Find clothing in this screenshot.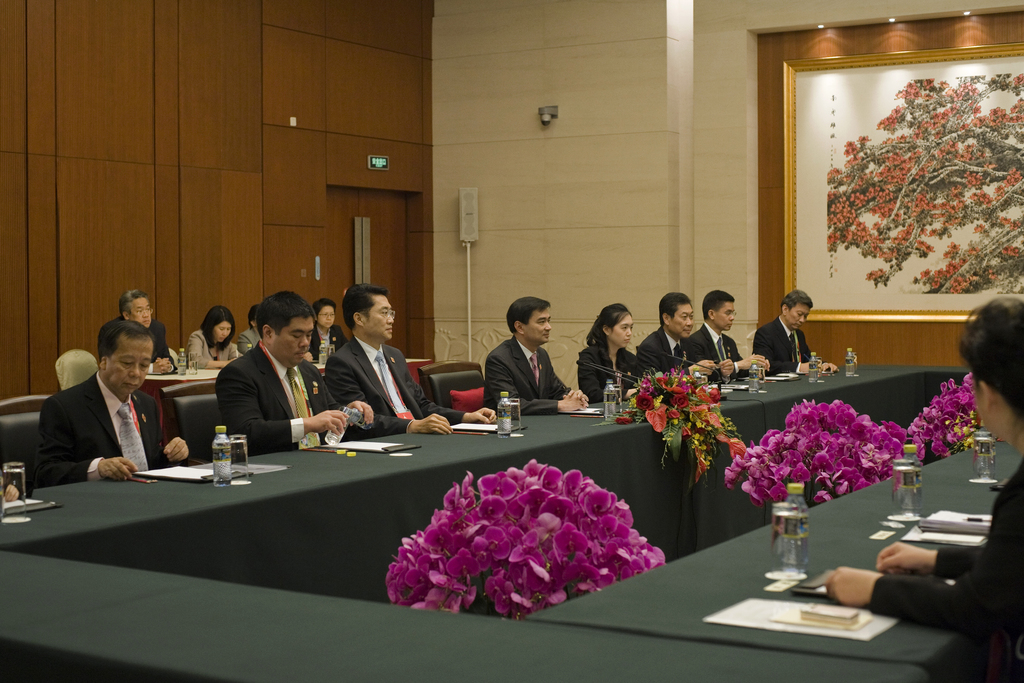
The bounding box for clothing is (26, 347, 177, 504).
